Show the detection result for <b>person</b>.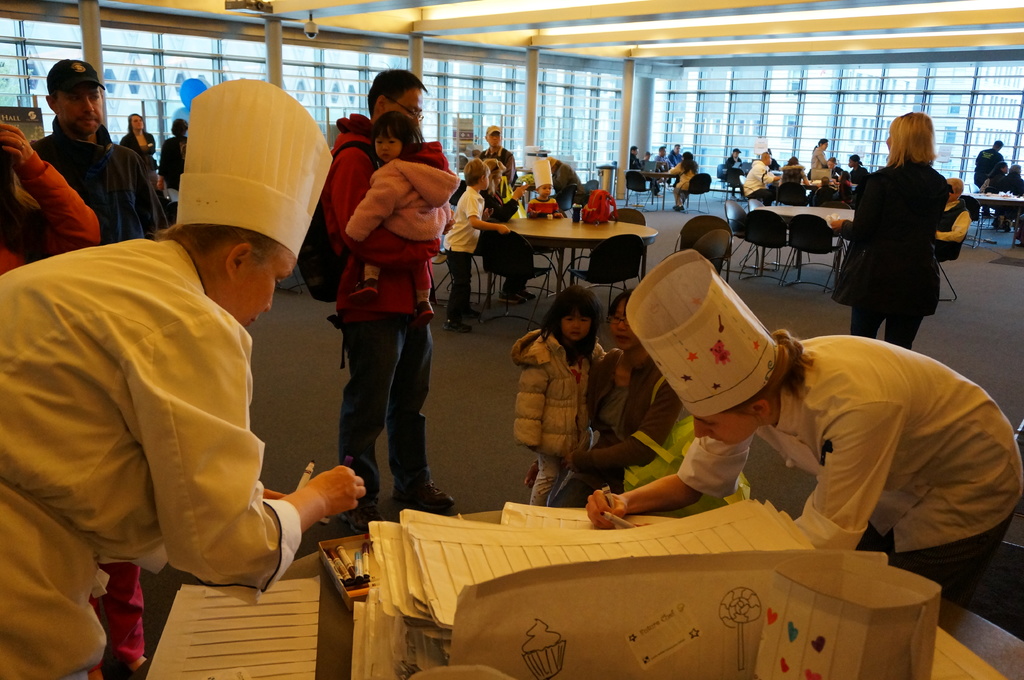
left=476, top=122, right=516, bottom=189.
